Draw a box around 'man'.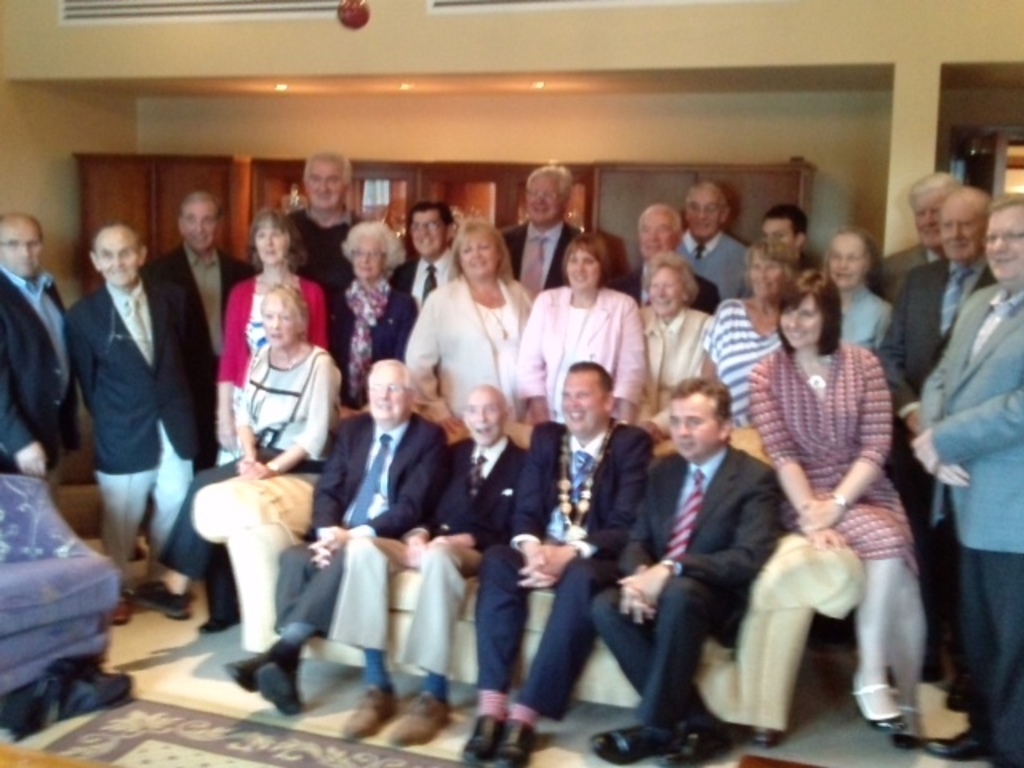
region(602, 352, 805, 752).
